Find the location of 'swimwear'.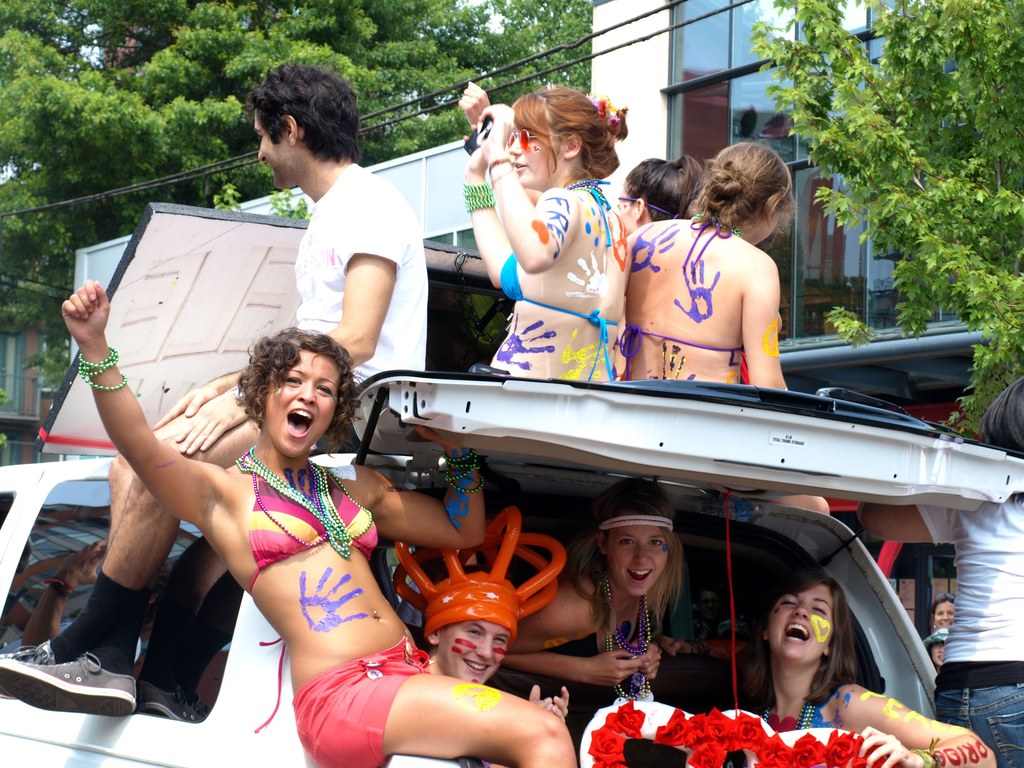
Location: bbox=[624, 225, 747, 369].
